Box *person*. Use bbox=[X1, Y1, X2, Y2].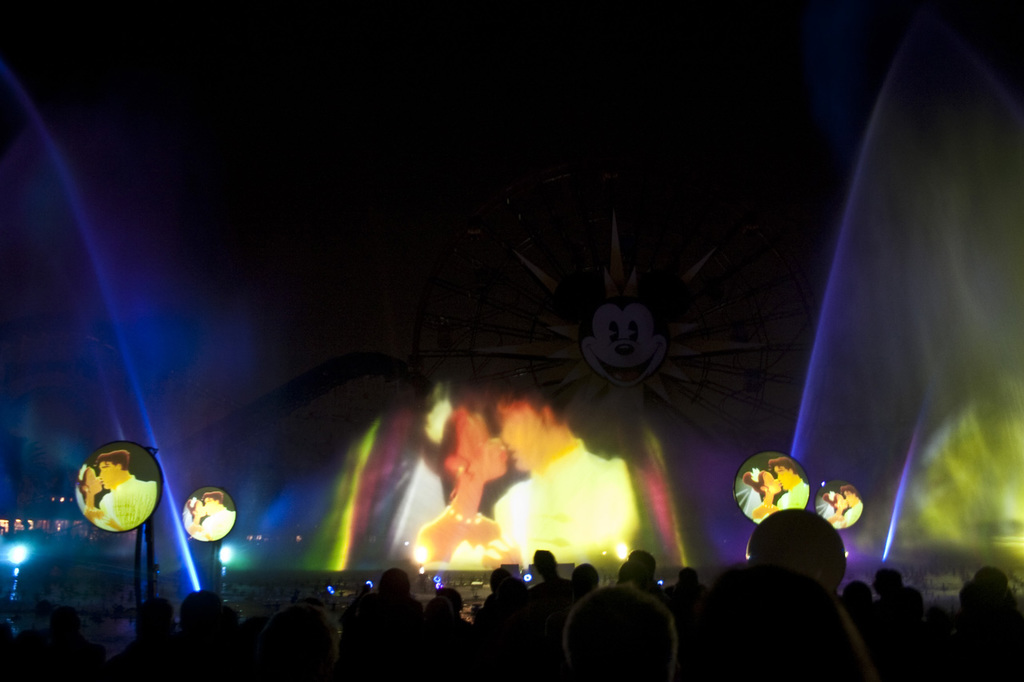
bbox=[493, 377, 641, 568].
